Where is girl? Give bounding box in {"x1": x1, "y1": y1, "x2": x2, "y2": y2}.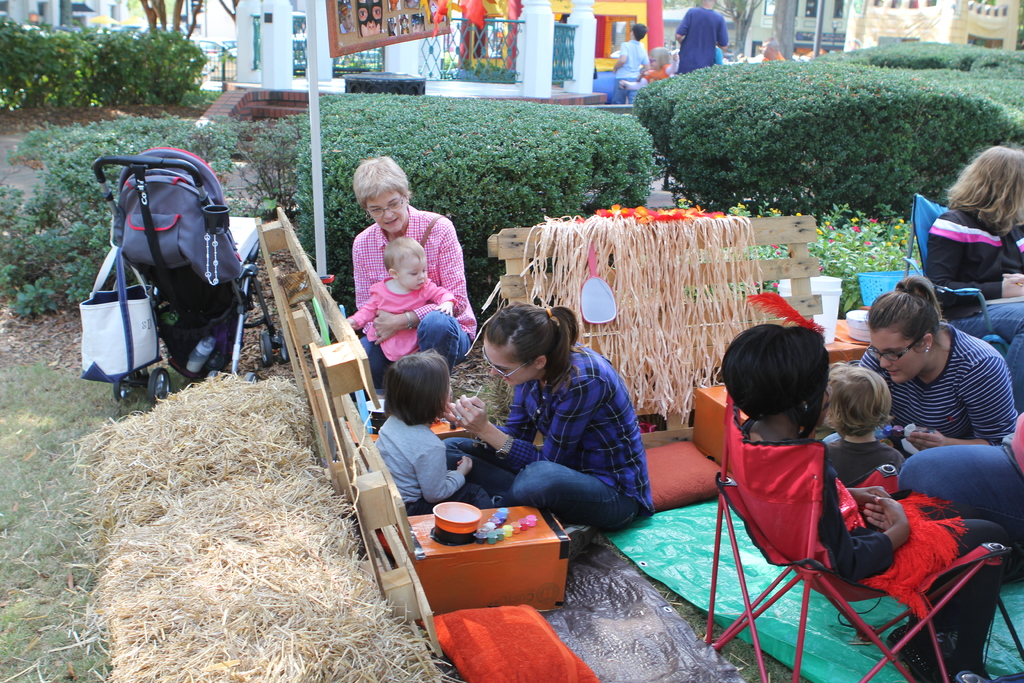
{"x1": 720, "y1": 289, "x2": 1014, "y2": 682}.
